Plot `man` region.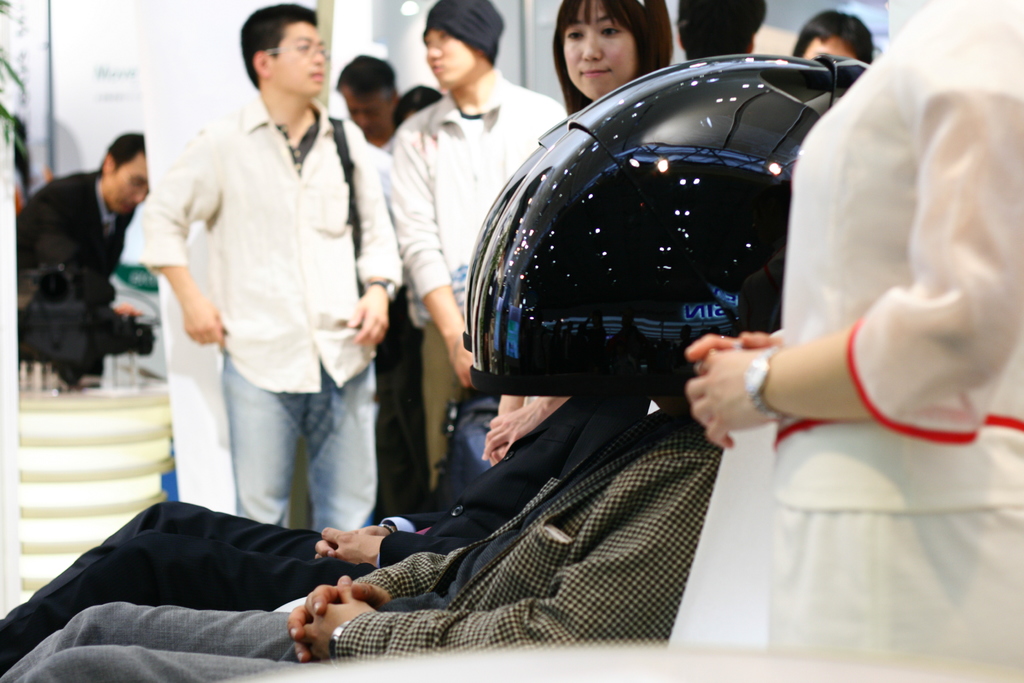
Plotted at <box>141,0,406,536</box>.
